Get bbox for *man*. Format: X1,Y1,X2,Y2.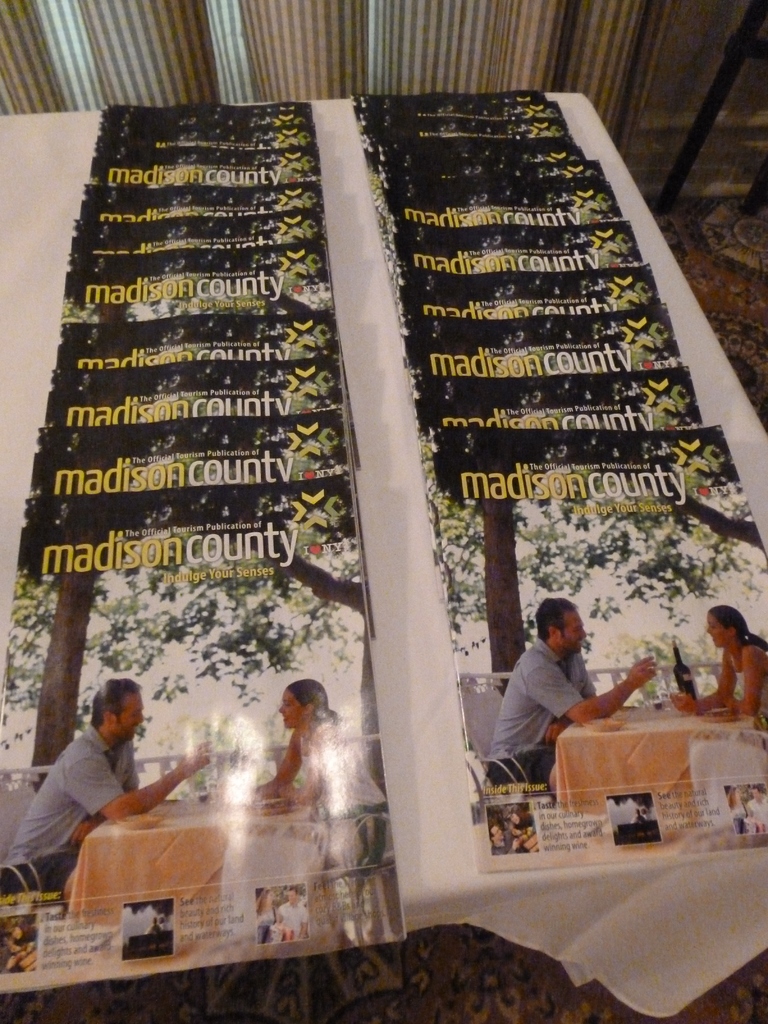
5,675,210,908.
